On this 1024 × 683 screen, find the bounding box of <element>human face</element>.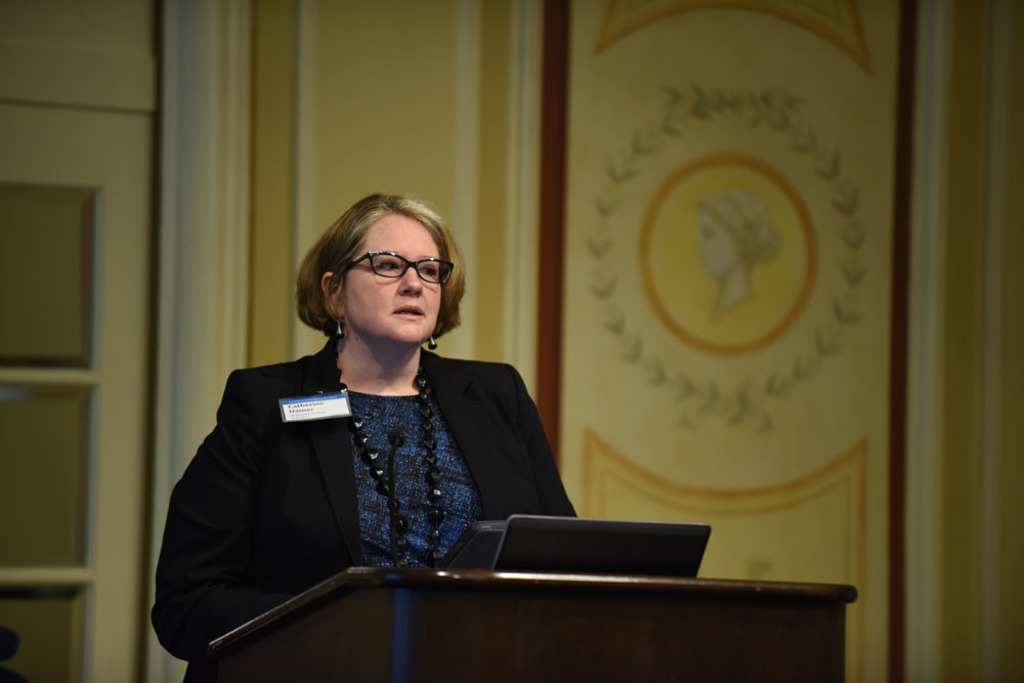
Bounding box: [x1=348, y1=209, x2=435, y2=357].
